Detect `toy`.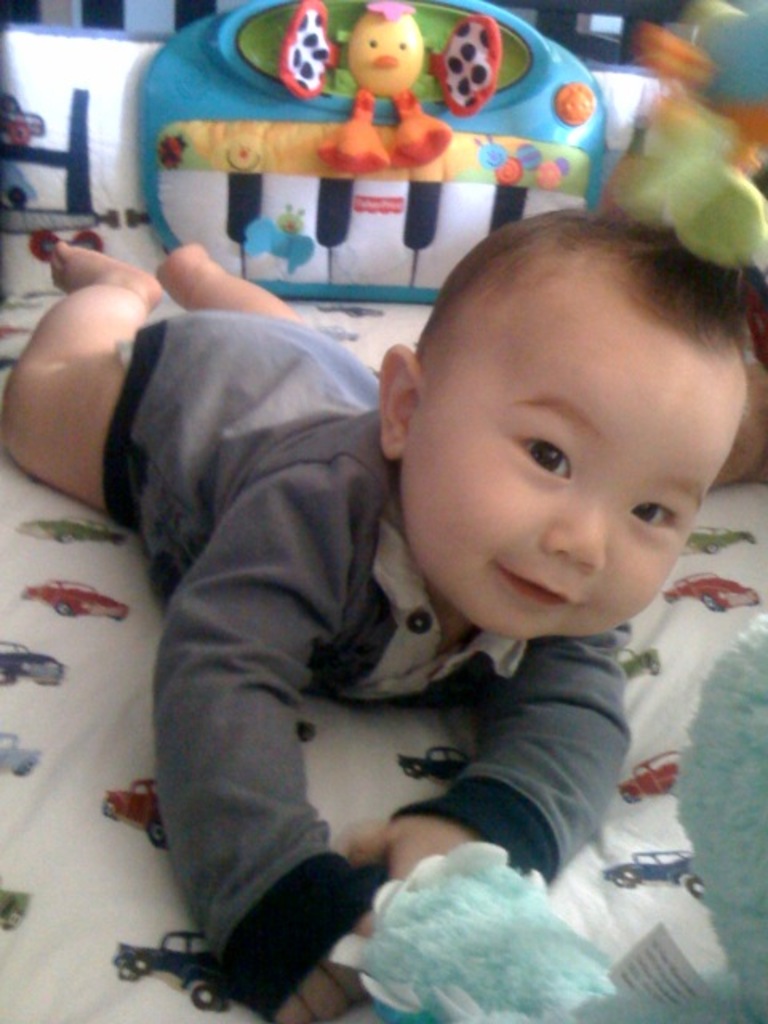
Detected at crop(139, 0, 610, 309).
